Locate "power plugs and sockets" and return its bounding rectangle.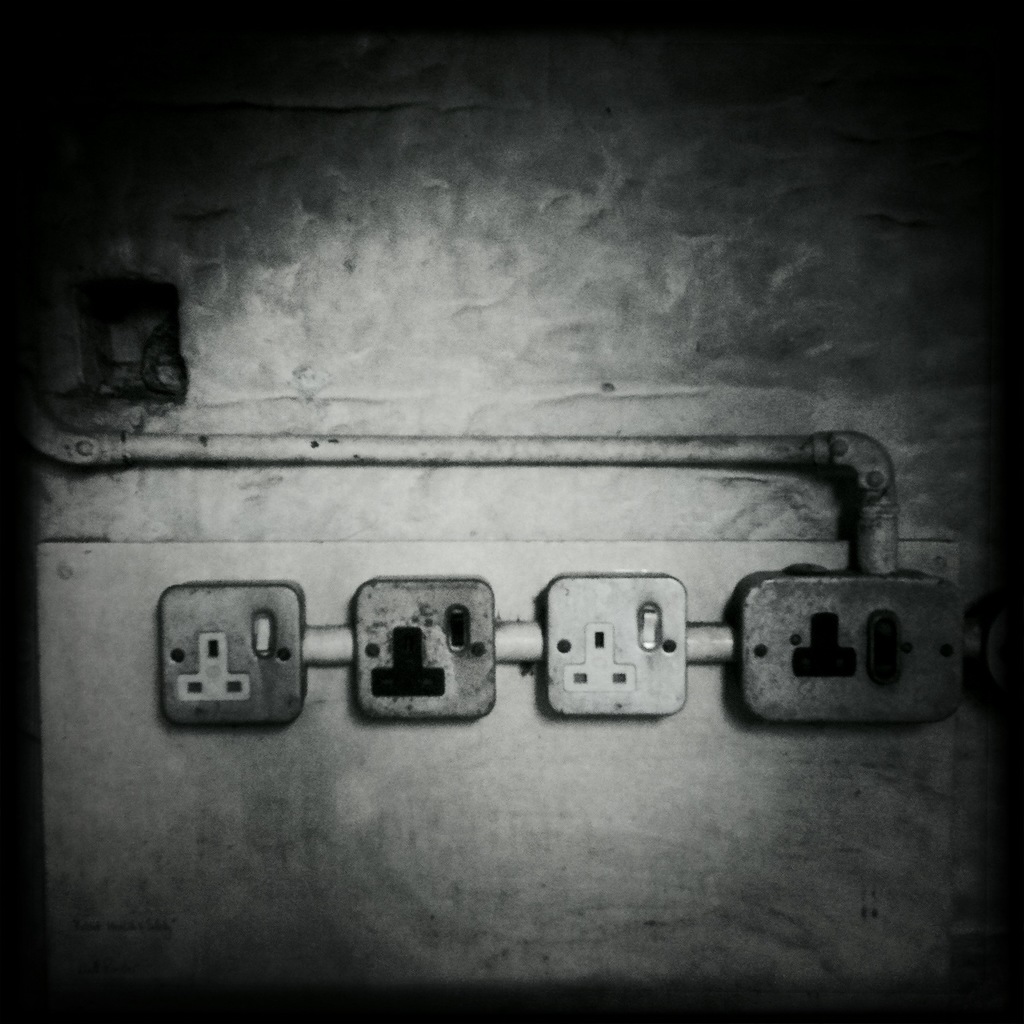
region(743, 575, 950, 724).
